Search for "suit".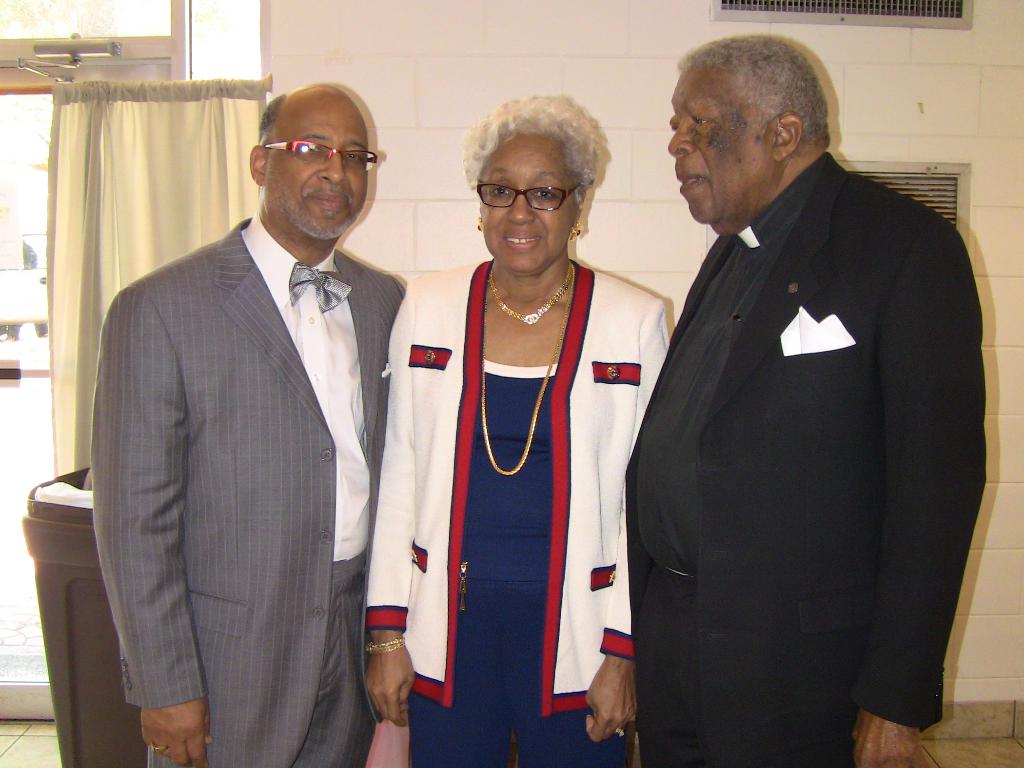
Found at x1=624, y1=147, x2=988, y2=767.
